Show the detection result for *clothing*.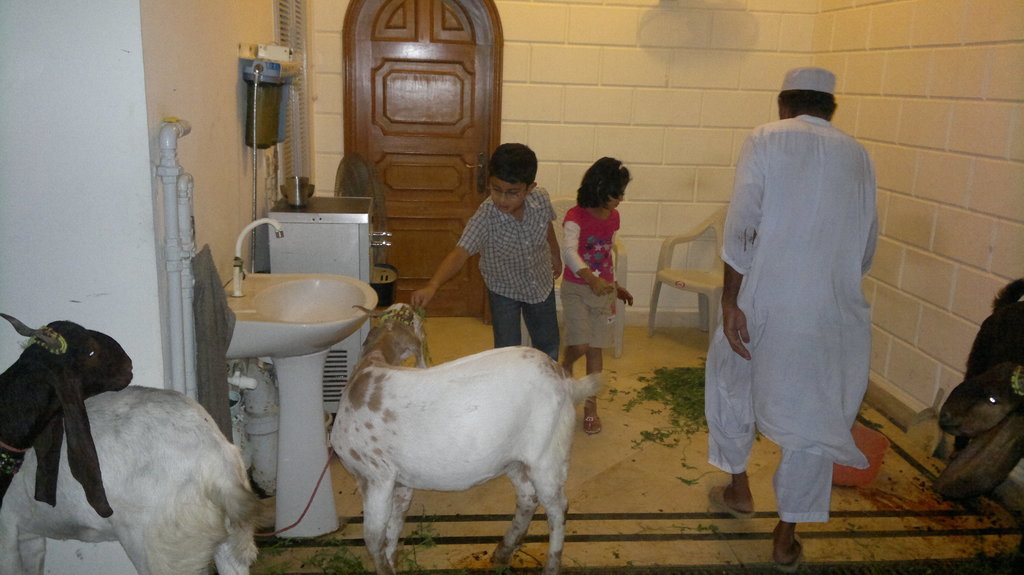
702 114 879 523.
